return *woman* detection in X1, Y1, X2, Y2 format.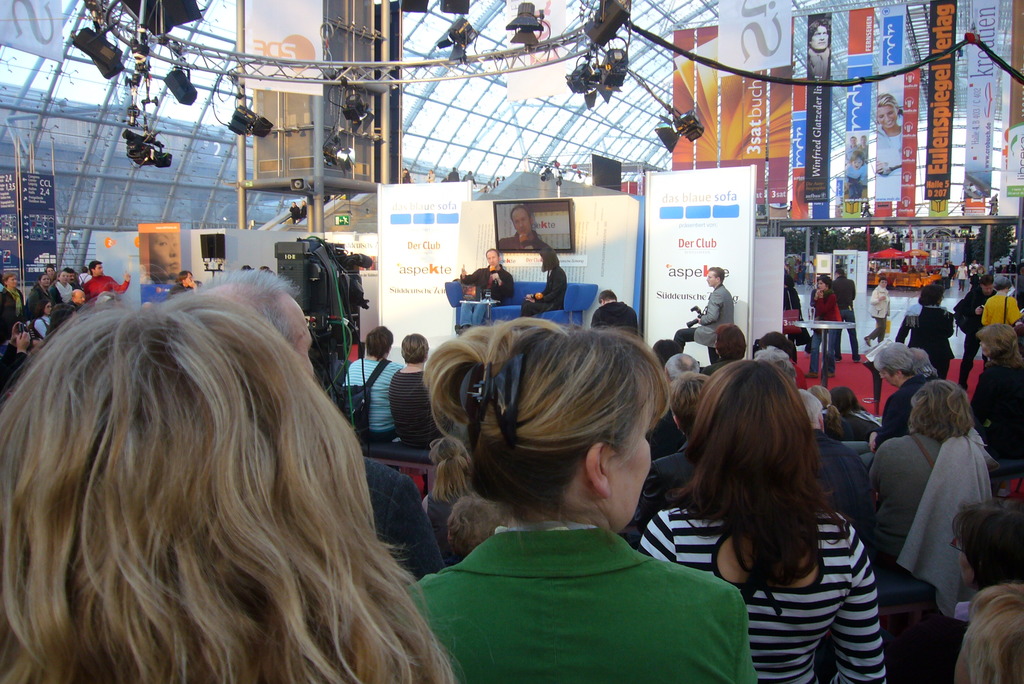
982, 275, 1023, 327.
